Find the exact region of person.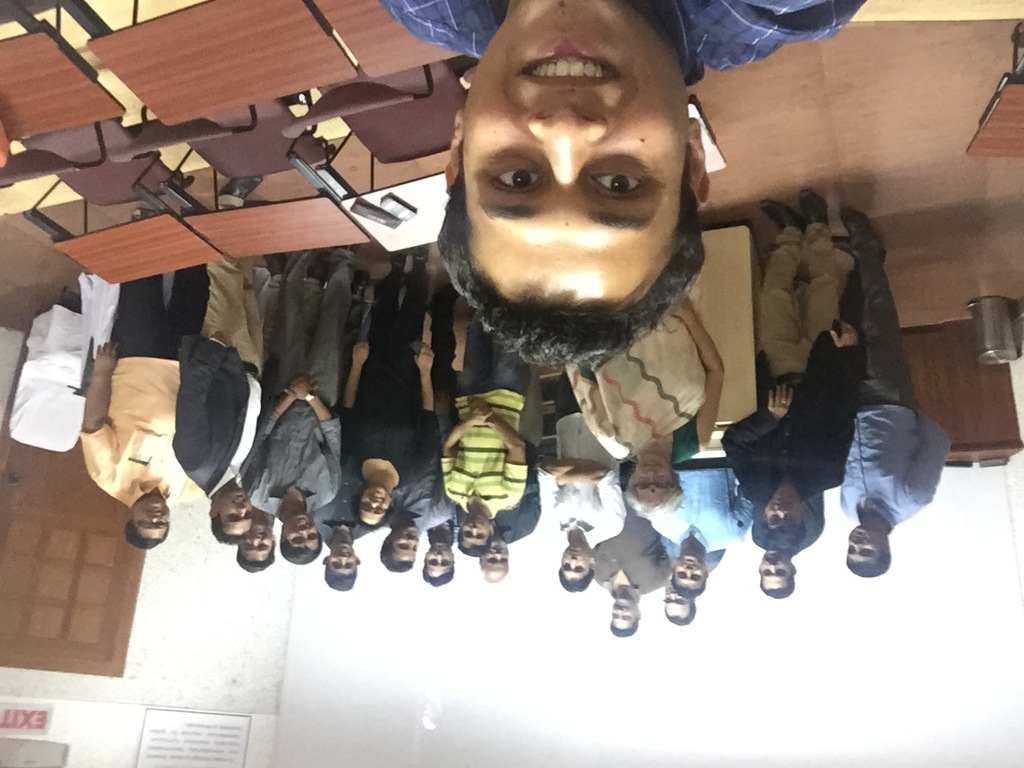
Exact region: rect(535, 362, 625, 594).
